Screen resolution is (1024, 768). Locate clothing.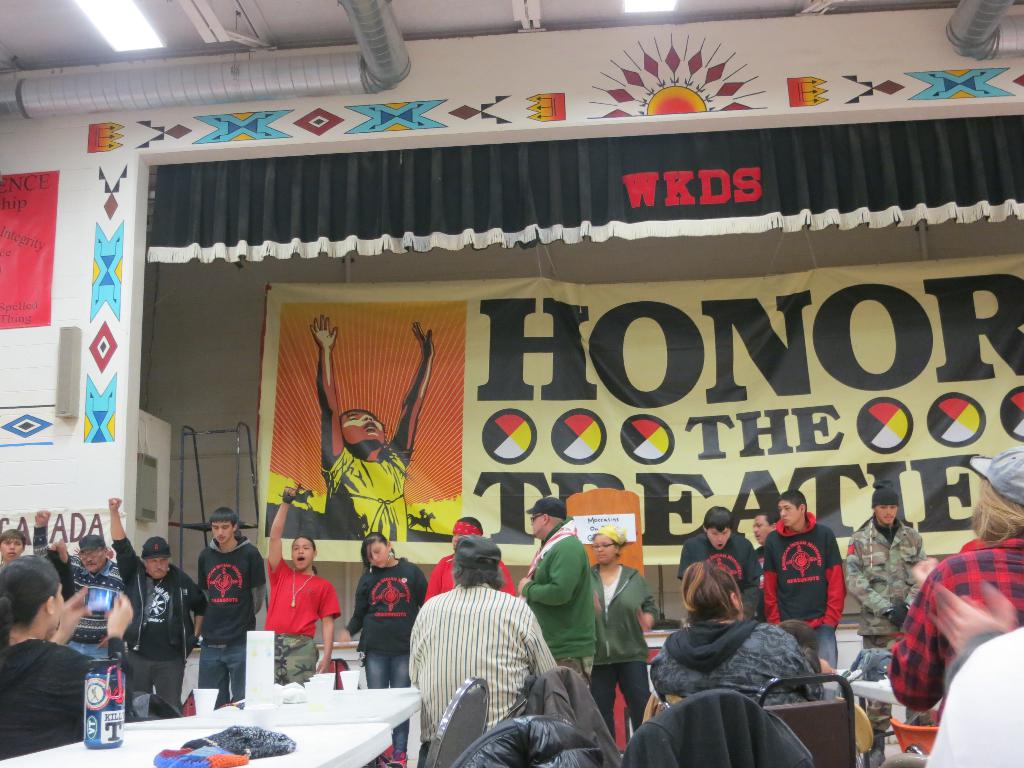
region(650, 617, 830, 703).
